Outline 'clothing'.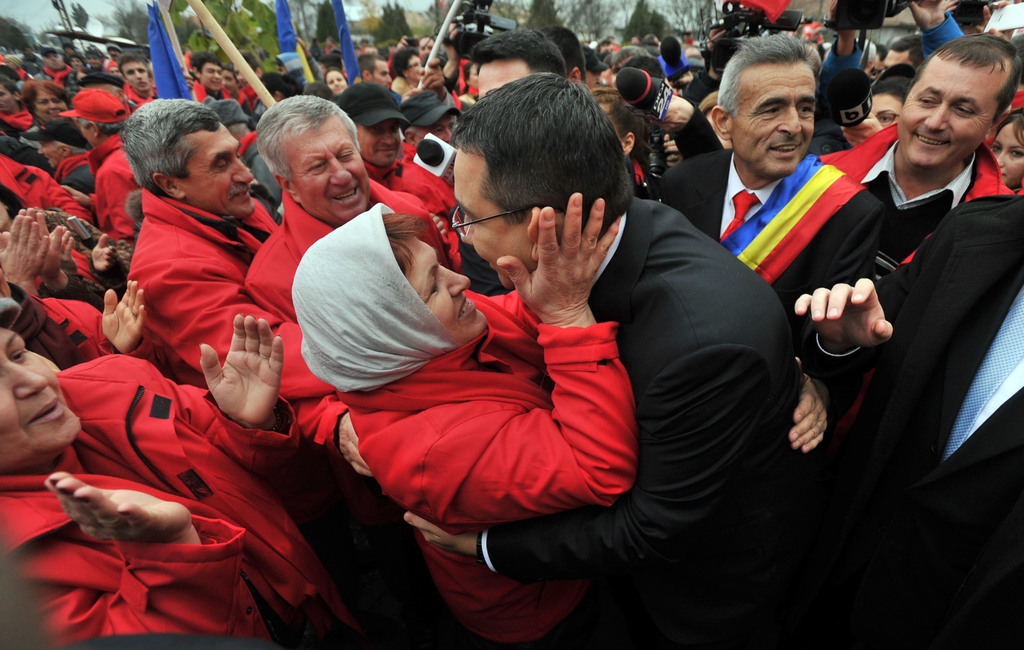
Outline: (890,272,1023,649).
